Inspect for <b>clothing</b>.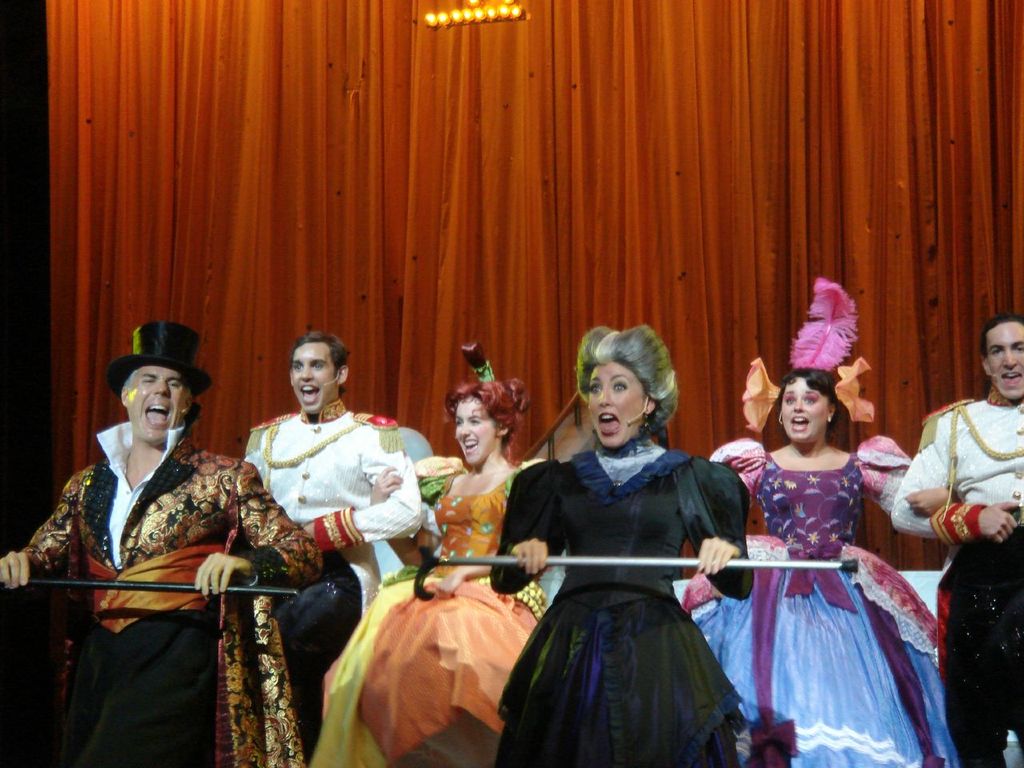
Inspection: [left=23, top=419, right=315, bottom=767].
